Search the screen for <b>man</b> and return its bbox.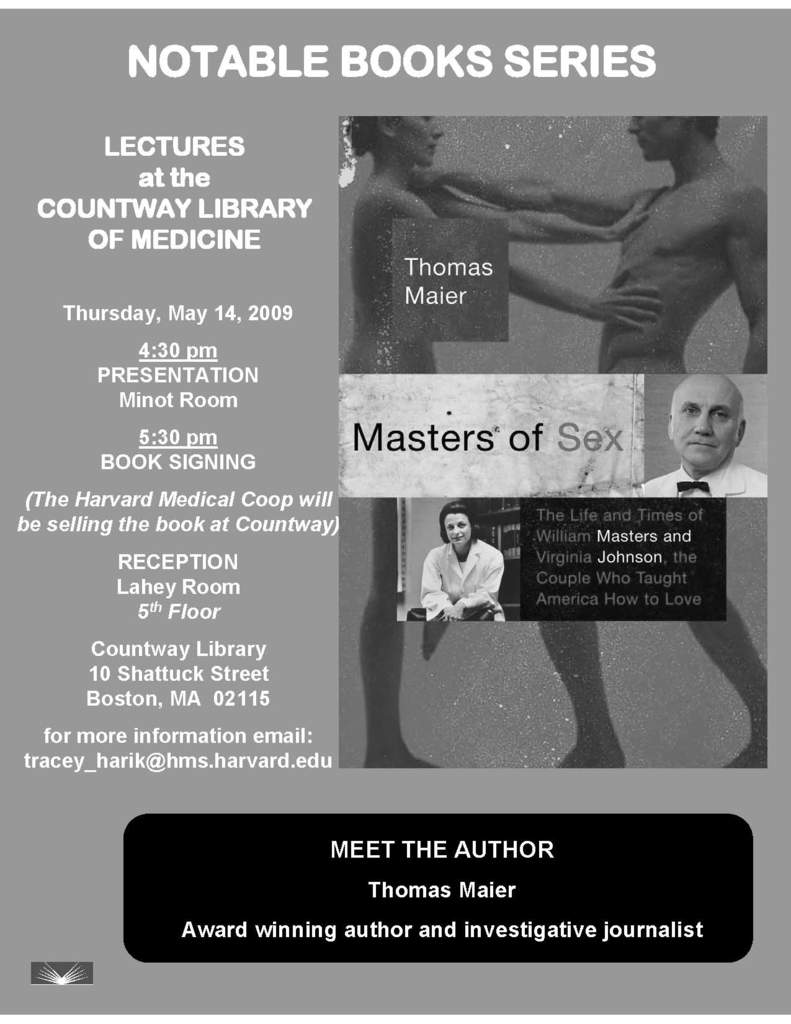
Found: l=532, t=116, r=765, b=769.
